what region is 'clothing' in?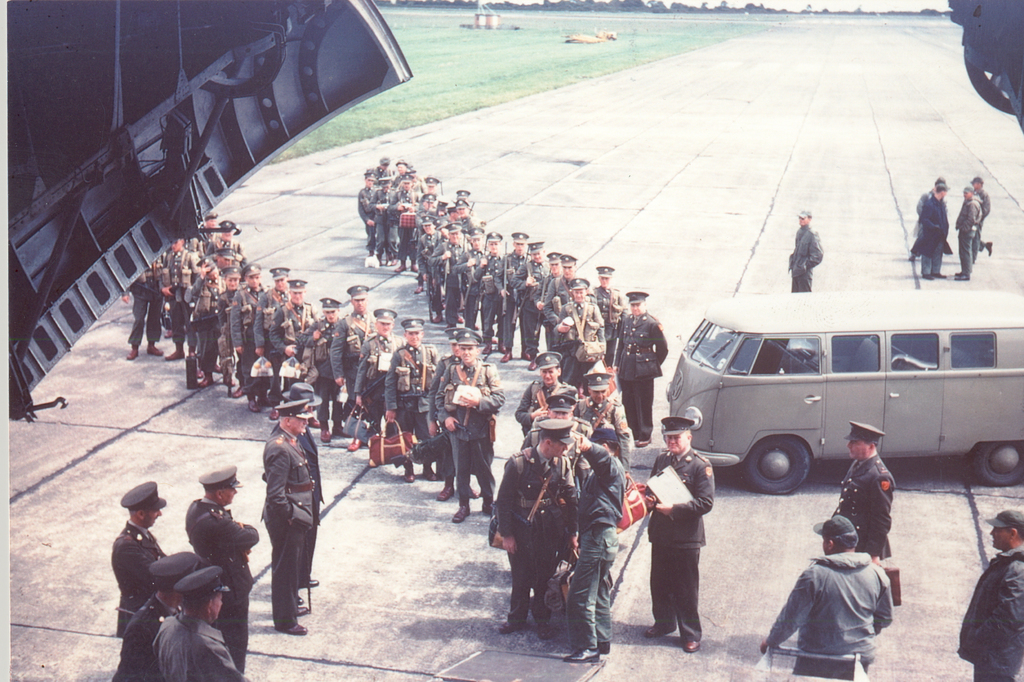
<region>912, 185, 932, 247</region>.
